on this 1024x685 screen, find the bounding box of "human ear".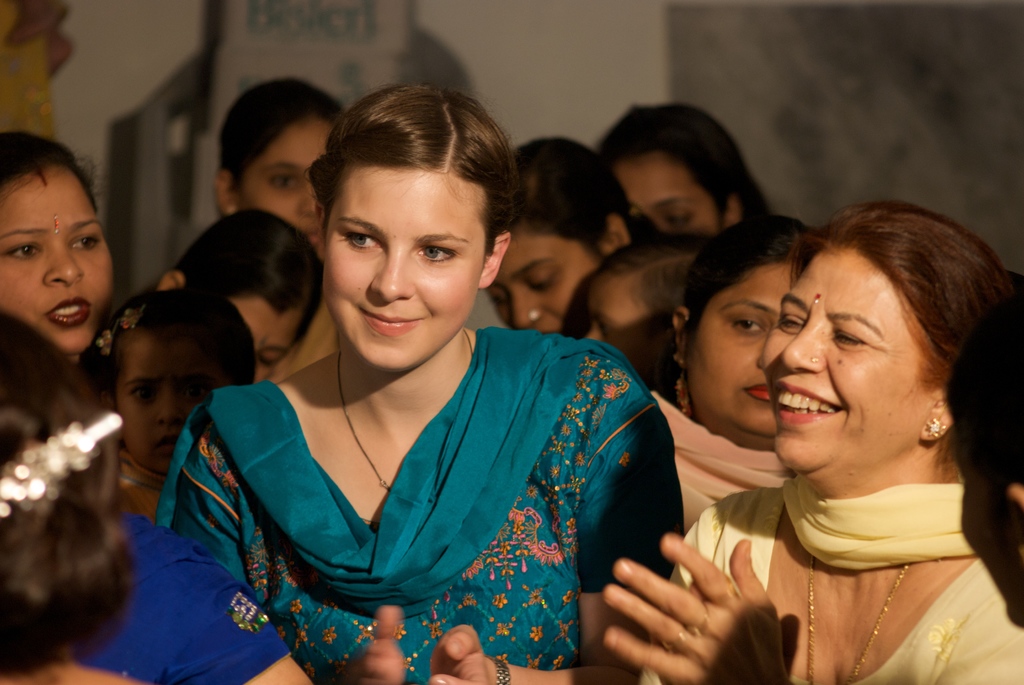
Bounding box: <box>211,167,236,216</box>.
